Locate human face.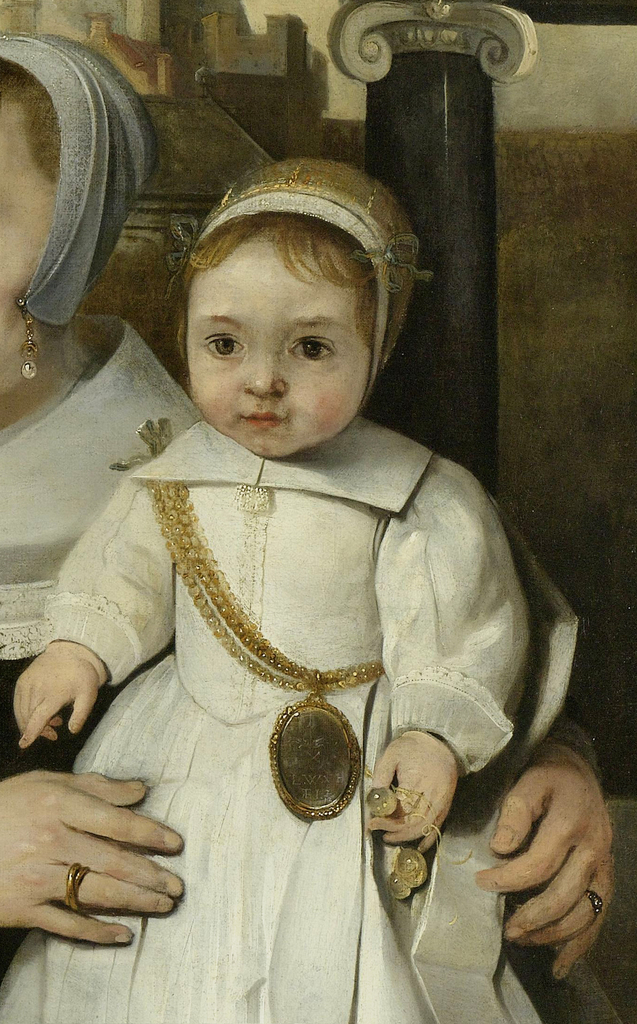
Bounding box: rect(0, 79, 50, 294).
